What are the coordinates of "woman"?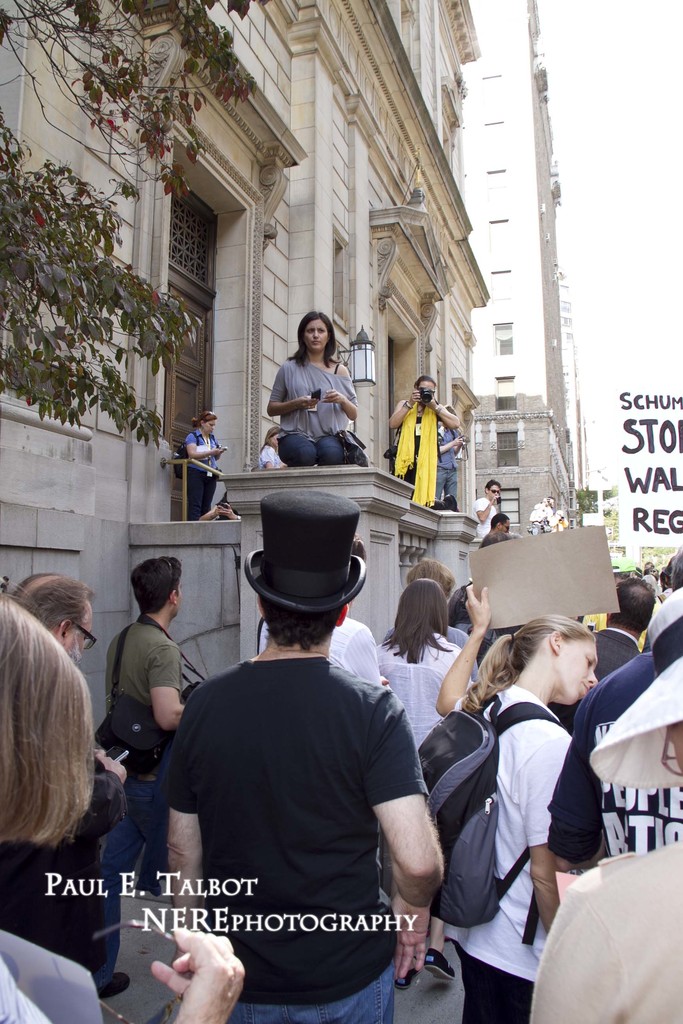
{"x1": 373, "y1": 575, "x2": 466, "y2": 991}.
